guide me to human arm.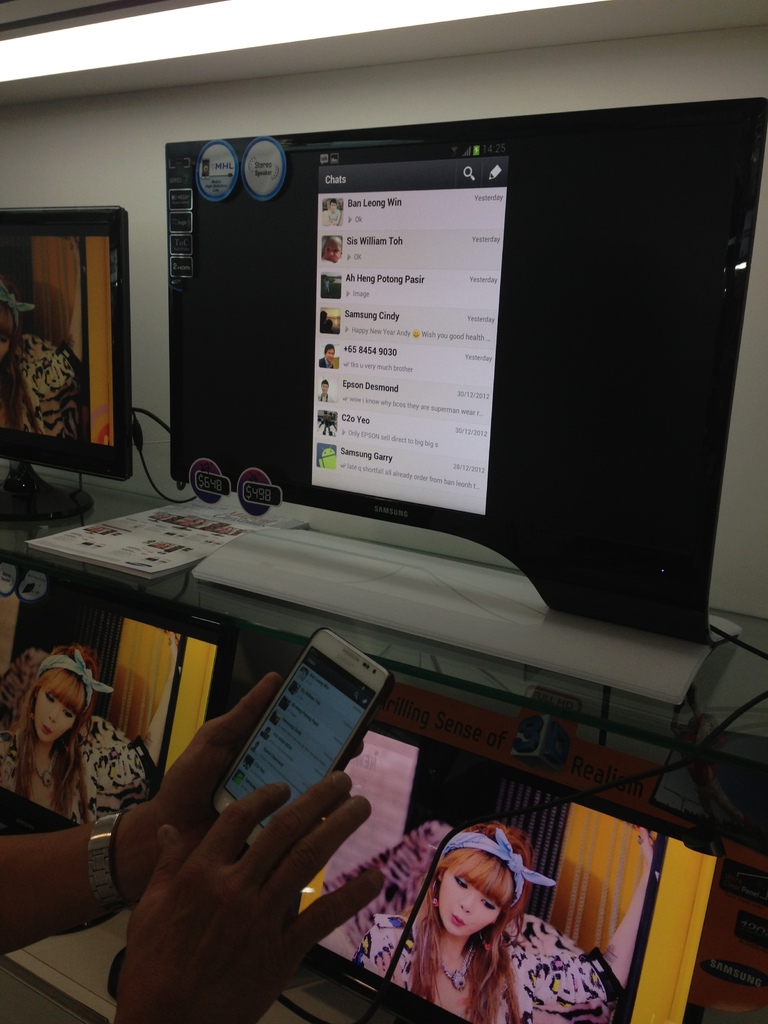
Guidance: bbox=(0, 672, 381, 959).
